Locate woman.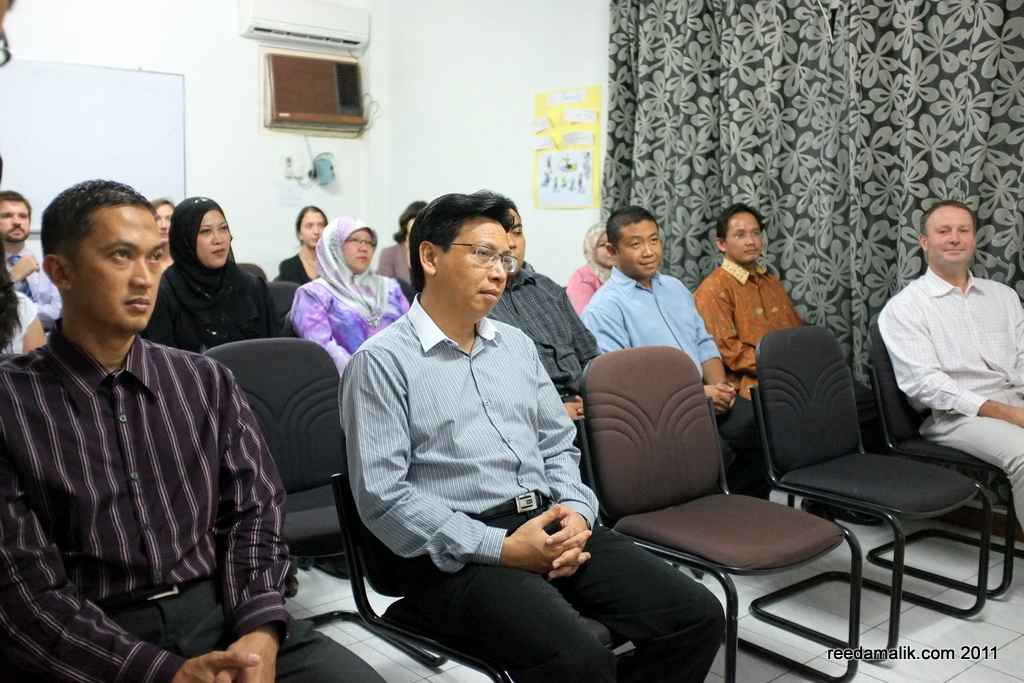
Bounding box: rect(283, 215, 413, 381).
